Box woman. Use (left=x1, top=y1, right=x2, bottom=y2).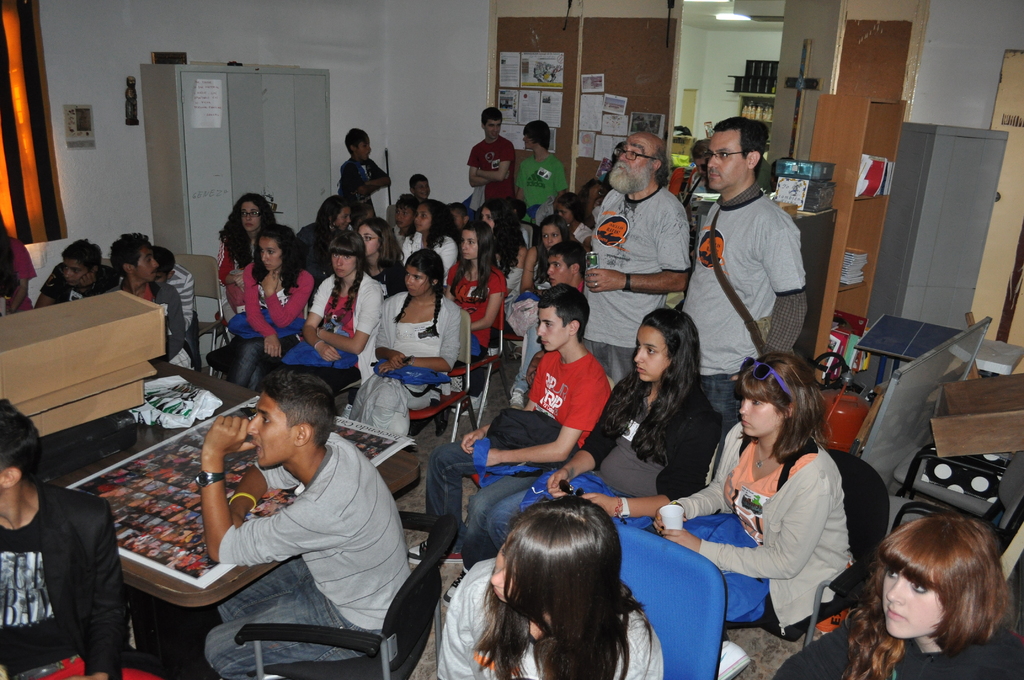
(left=557, top=193, right=596, bottom=249).
